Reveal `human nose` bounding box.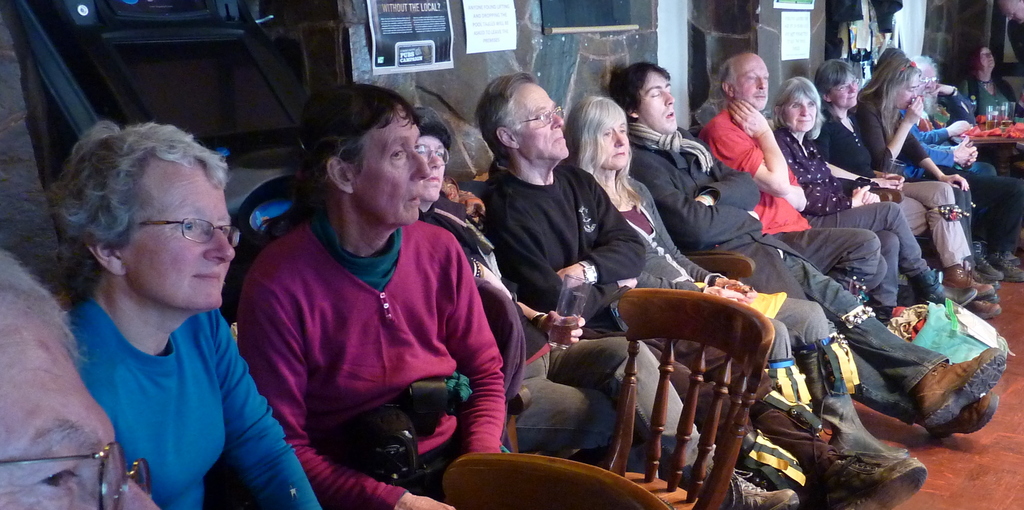
Revealed: x1=846, y1=83, x2=858, y2=96.
